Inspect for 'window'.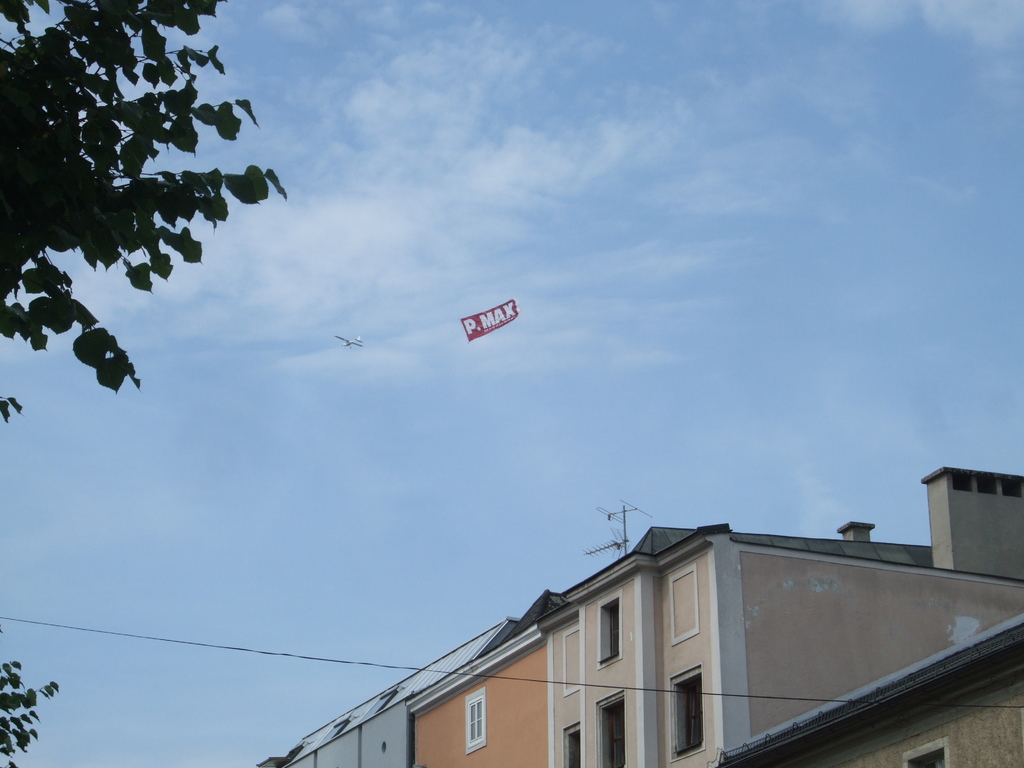
Inspection: locate(562, 716, 589, 767).
